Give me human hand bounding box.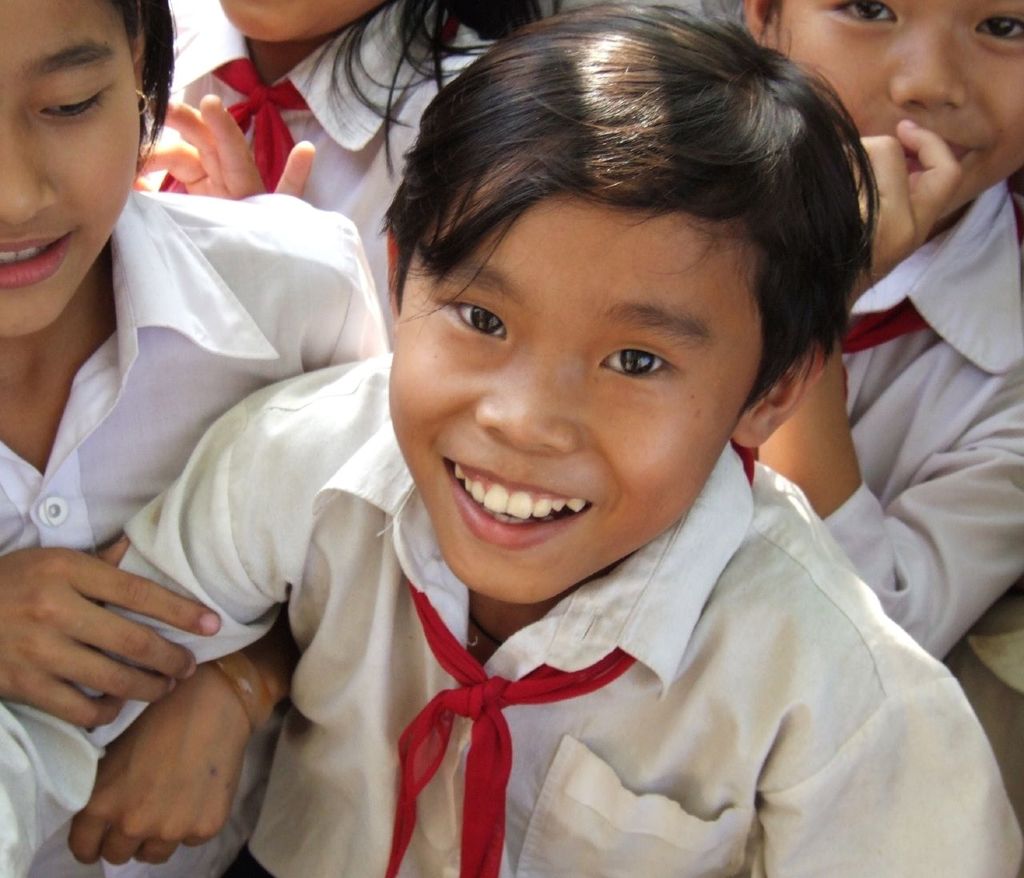
box=[130, 93, 317, 202].
